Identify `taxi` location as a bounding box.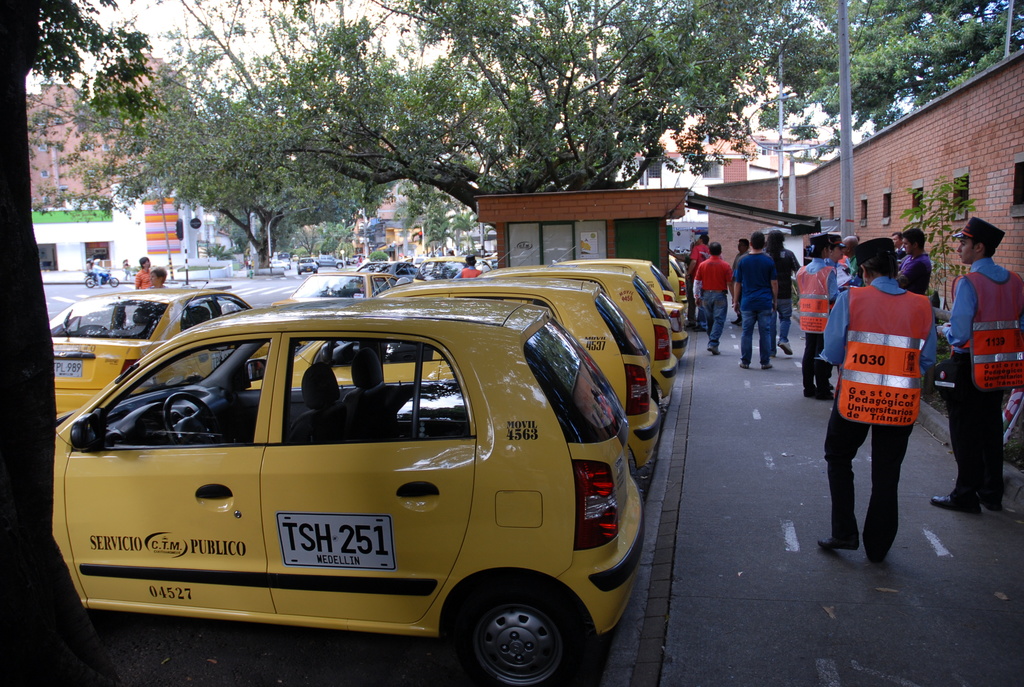
[left=421, top=253, right=494, bottom=274].
